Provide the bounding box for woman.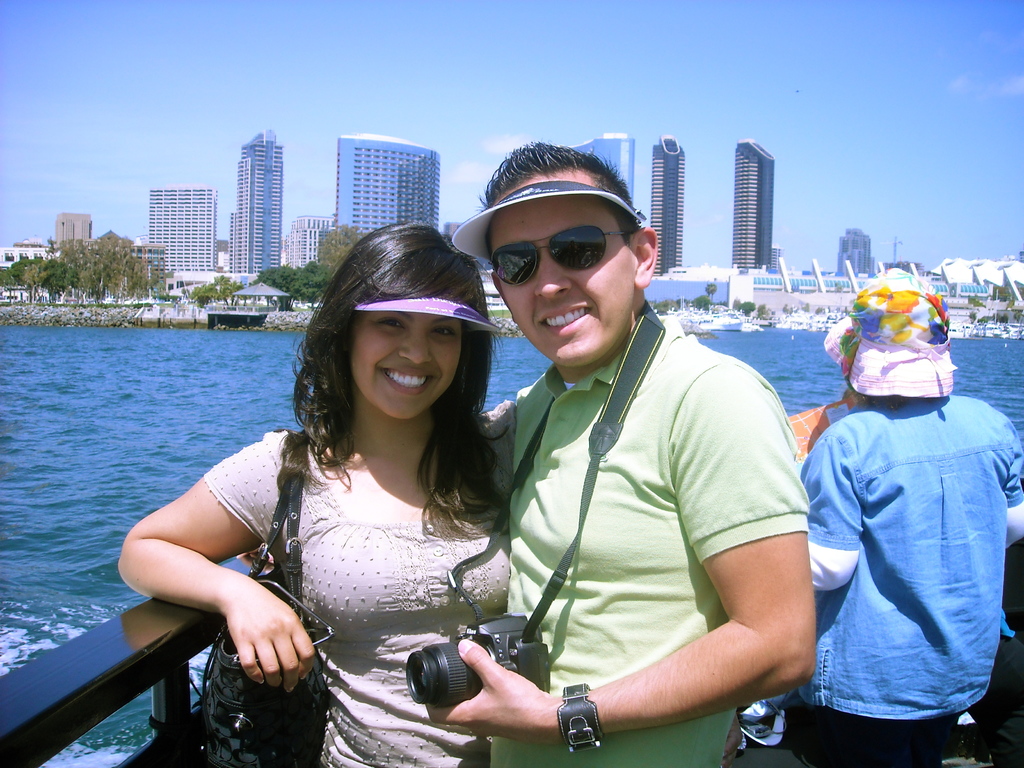
detection(115, 214, 514, 767).
